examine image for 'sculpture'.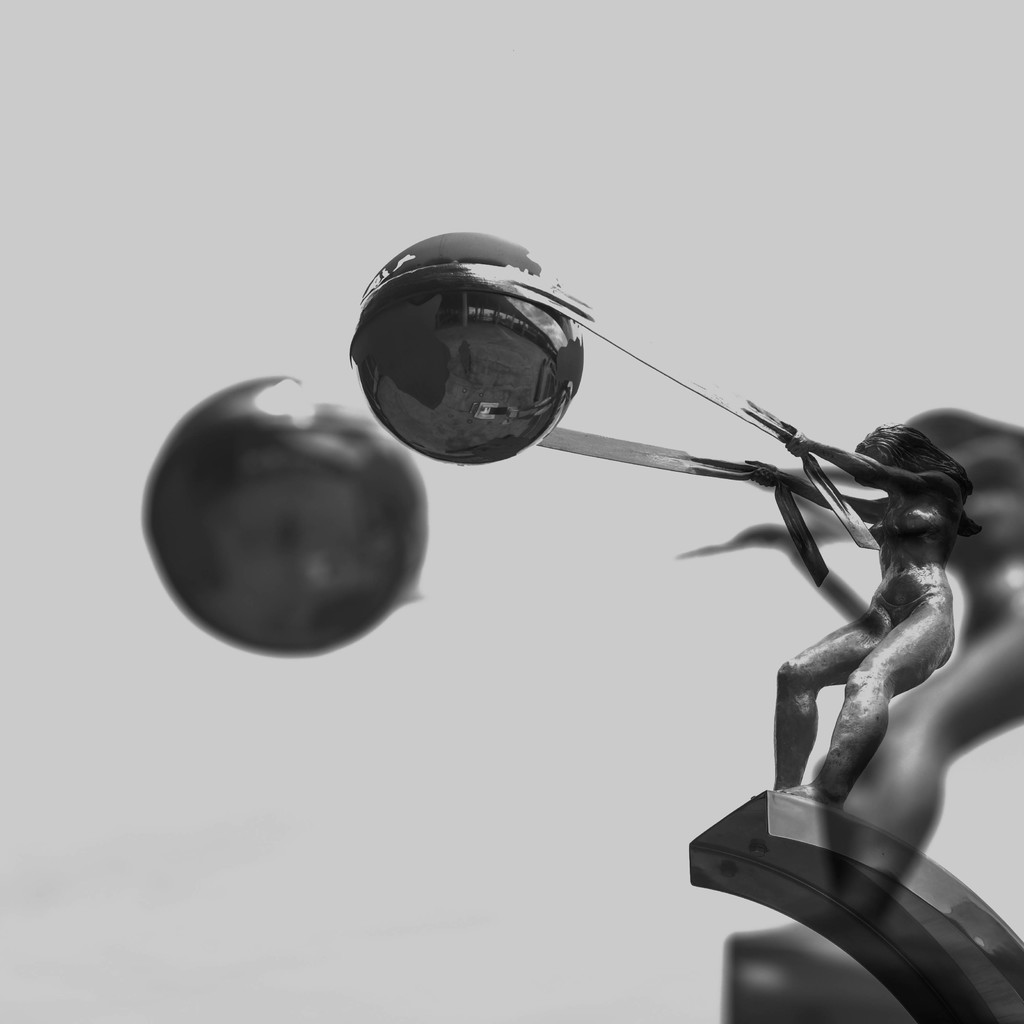
Examination result: box(662, 399, 991, 924).
